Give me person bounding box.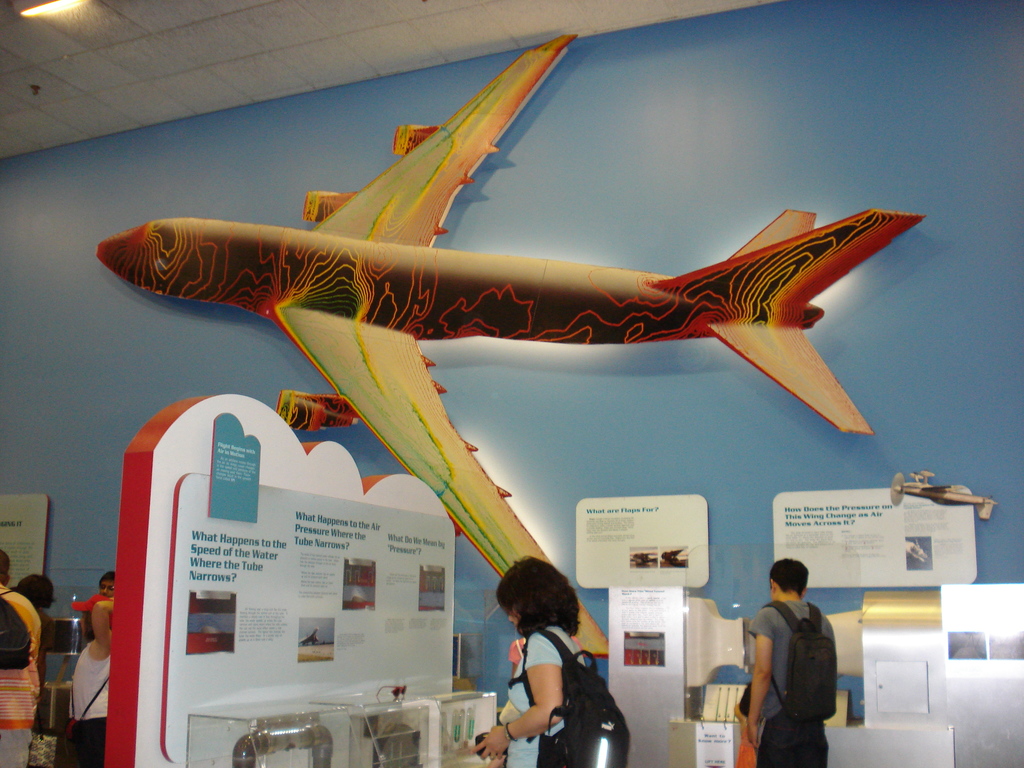
744 562 845 759.
